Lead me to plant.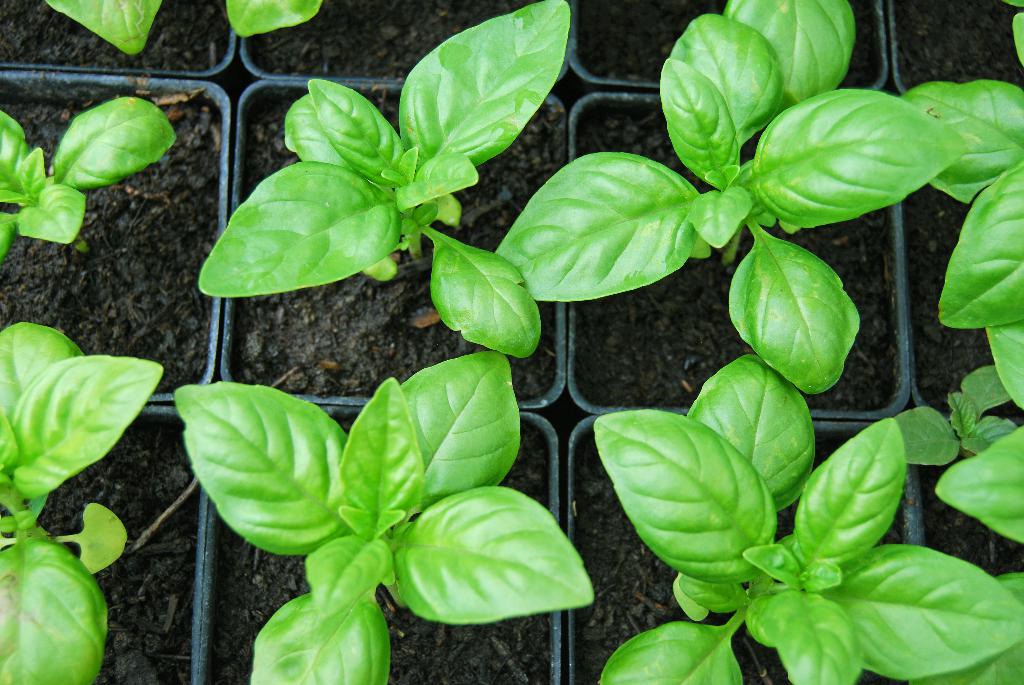
Lead to box=[42, 0, 324, 54].
